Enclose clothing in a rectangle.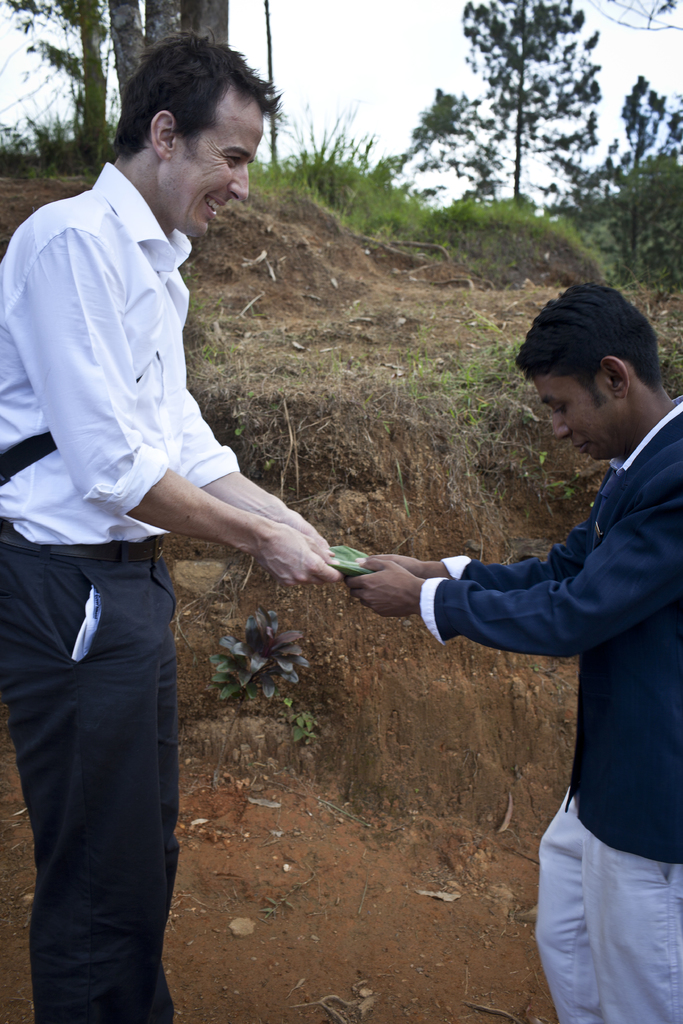
0, 161, 242, 1023.
